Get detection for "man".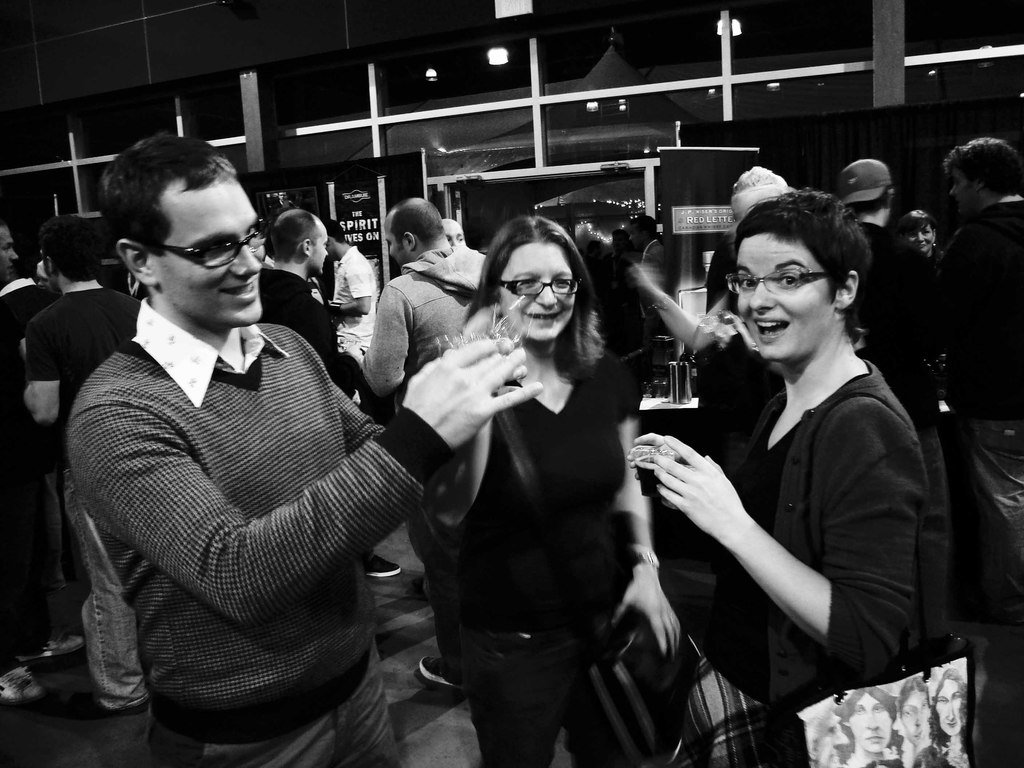
Detection: Rect(931, 136, 1023, 635).
